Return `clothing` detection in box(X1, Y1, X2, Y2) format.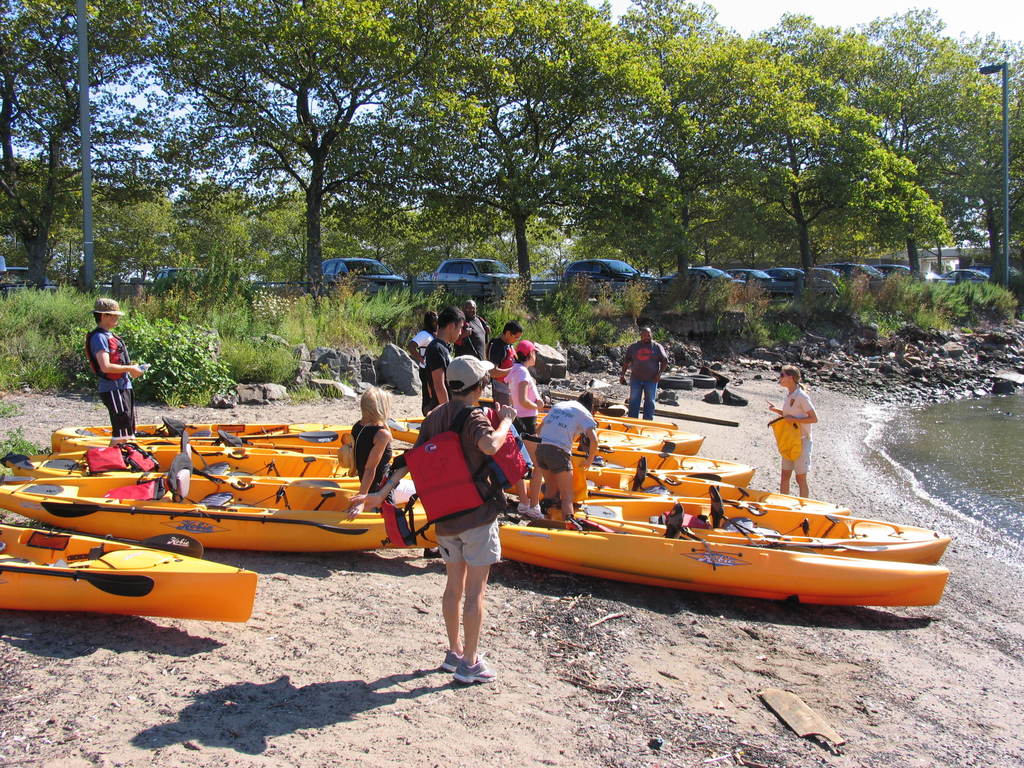
box(534, 399, 593, 471).
